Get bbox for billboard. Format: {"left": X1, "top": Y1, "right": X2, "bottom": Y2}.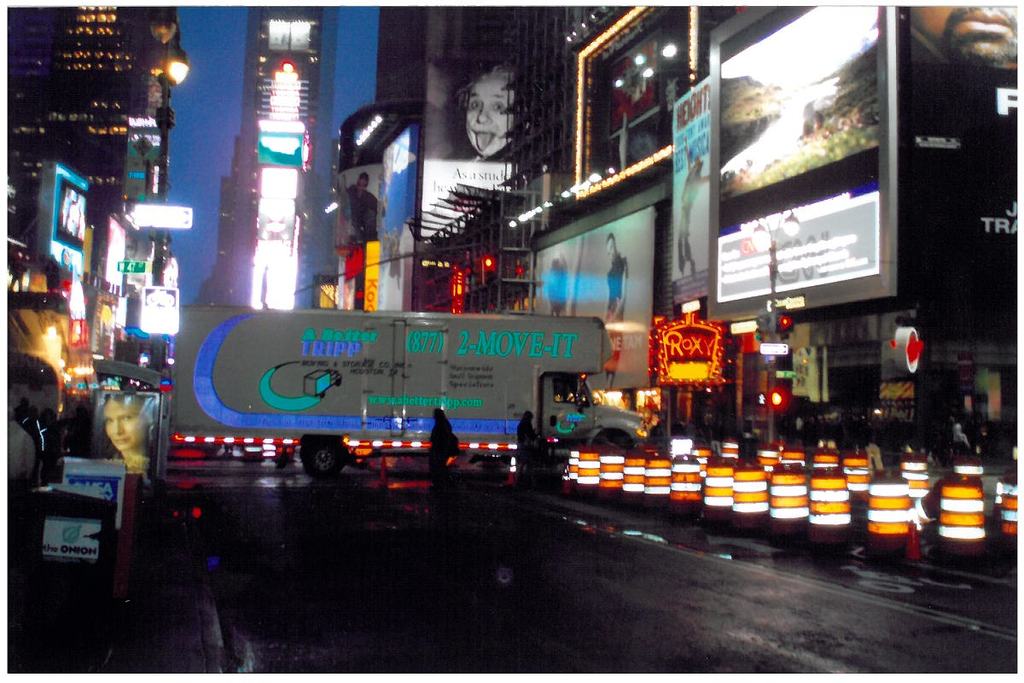
{"left": 655, "top": 315, "right": 723, "bottom": 378}.
